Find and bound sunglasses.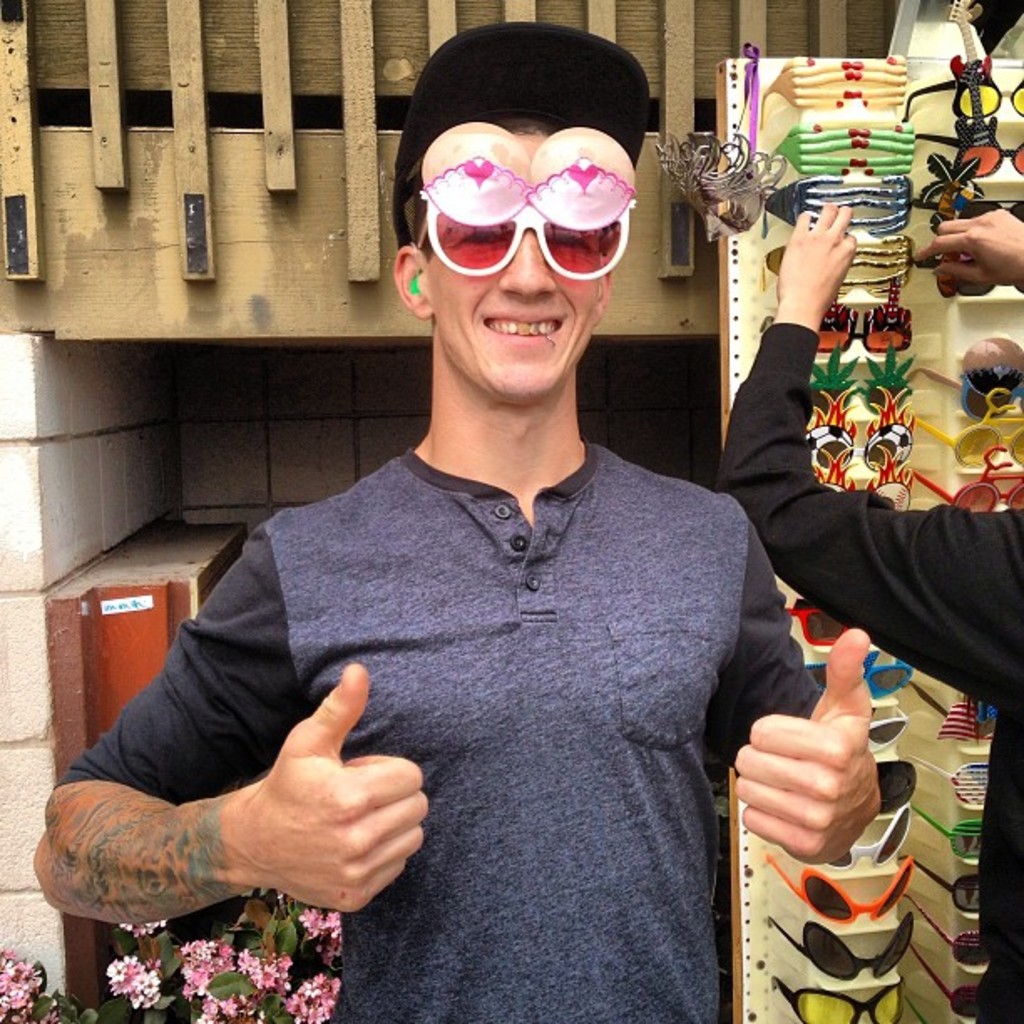
Bound: (x1=760, y1=169, x2=915, y2=234).
